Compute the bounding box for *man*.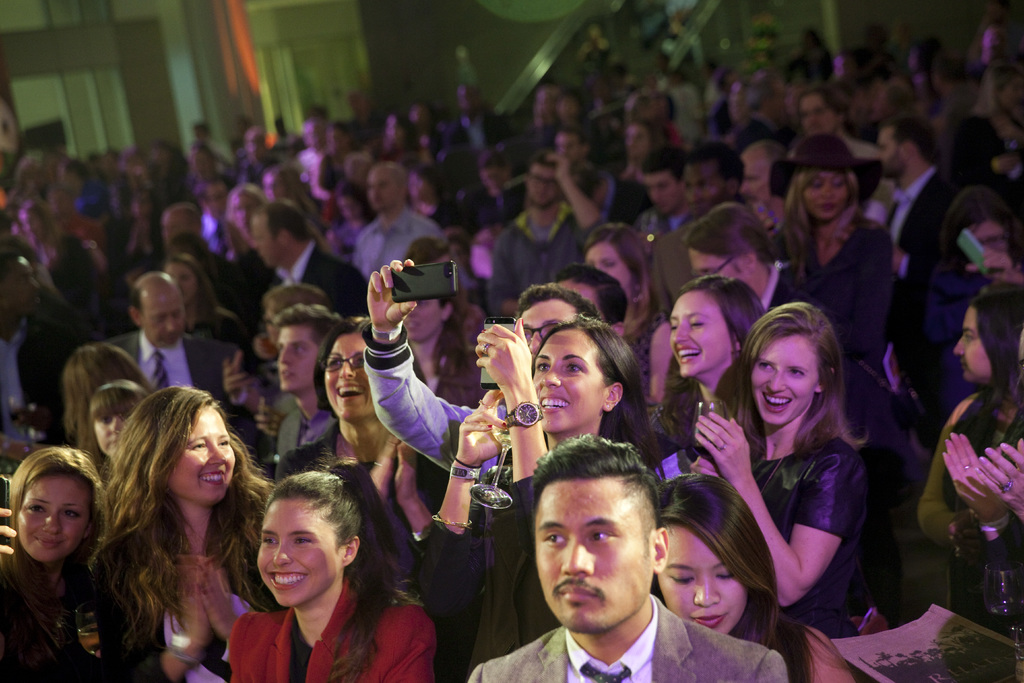
detection(749, 142, 792, 276).
